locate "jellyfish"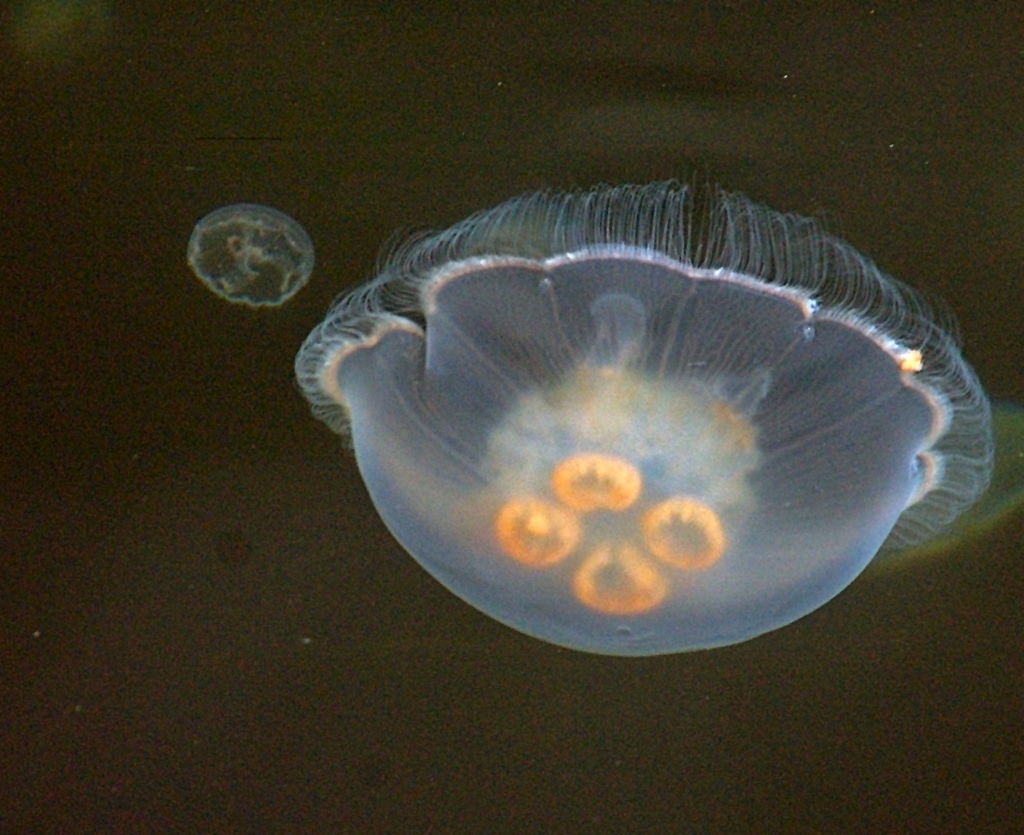
<region>287, 198, 985, 639</region>
